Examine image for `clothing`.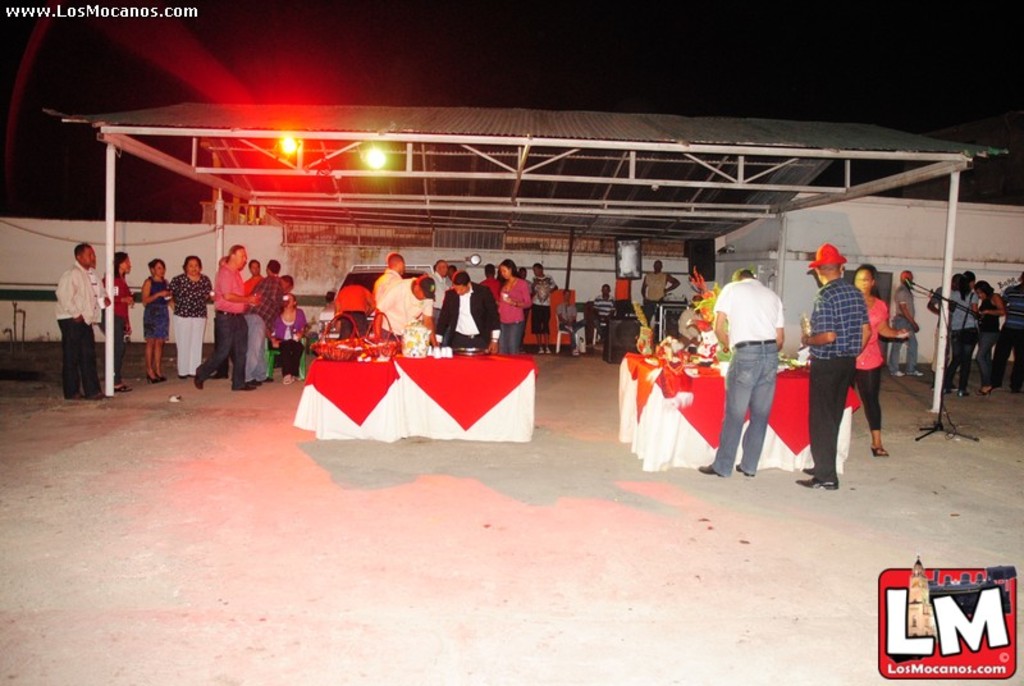
Examination result: 58:264:104:392.
